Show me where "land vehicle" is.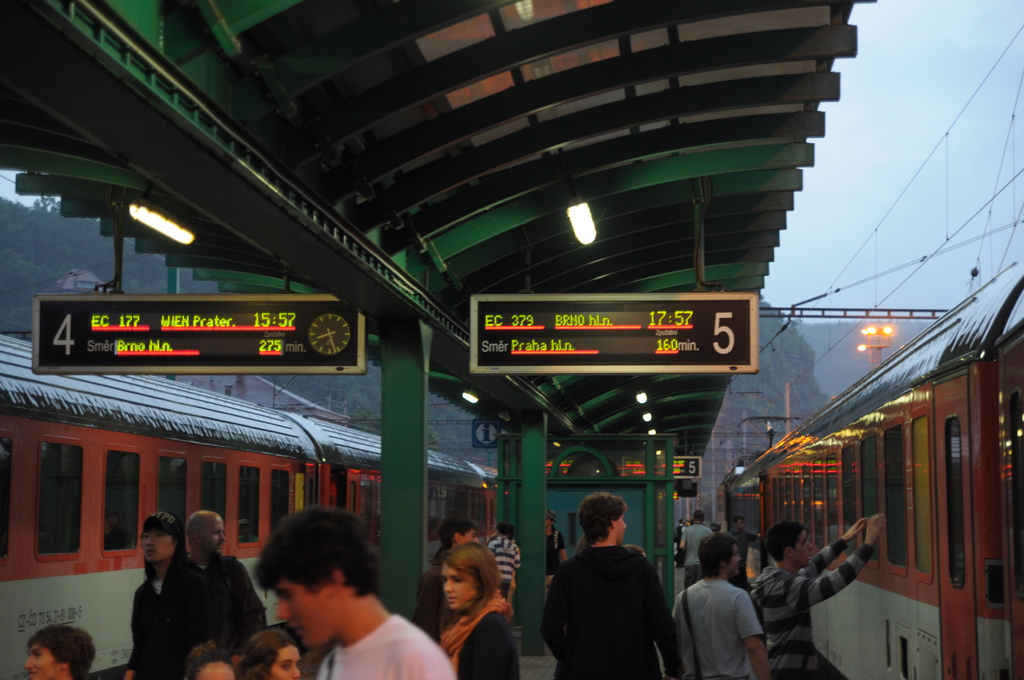
"land vehicle" is at crop(726, 271, 1023, 679).
